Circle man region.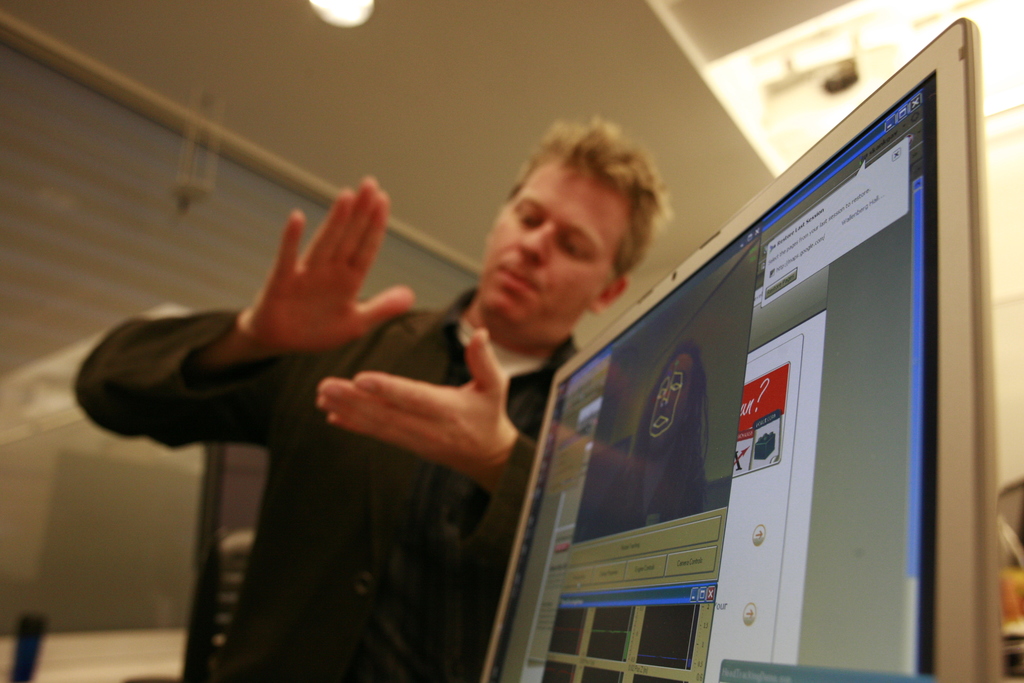
Region: box=[152, 117, 694, 661].
